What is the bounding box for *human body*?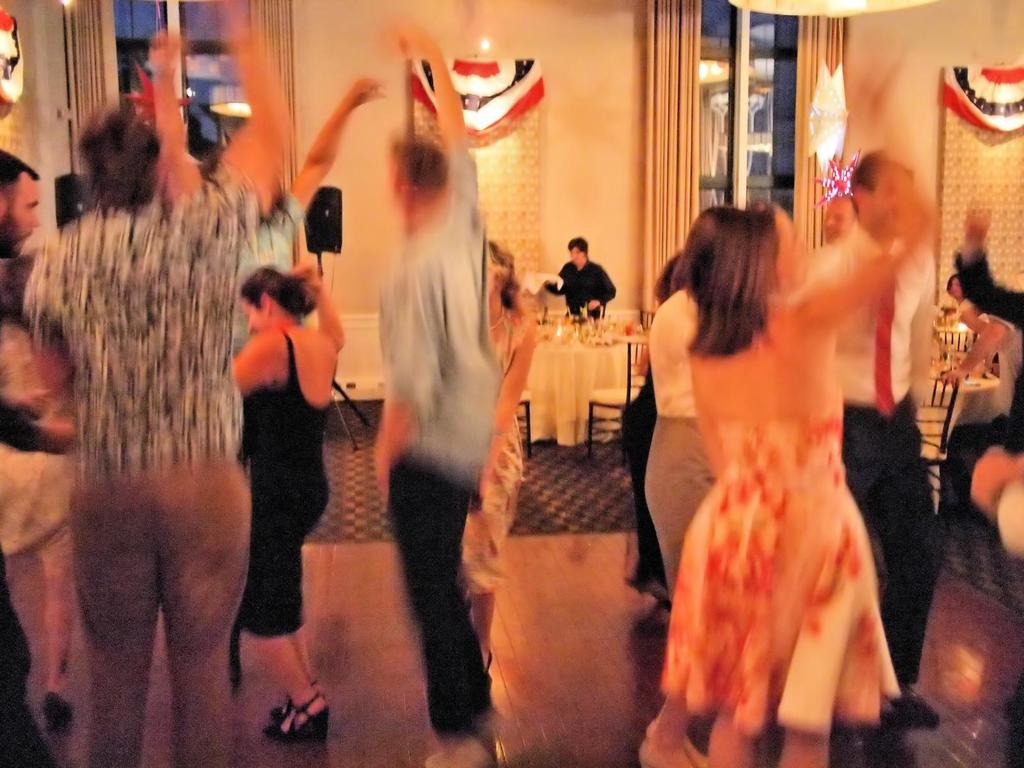
pyautogui.locateOnScreen(646, 275, 739, 609).
